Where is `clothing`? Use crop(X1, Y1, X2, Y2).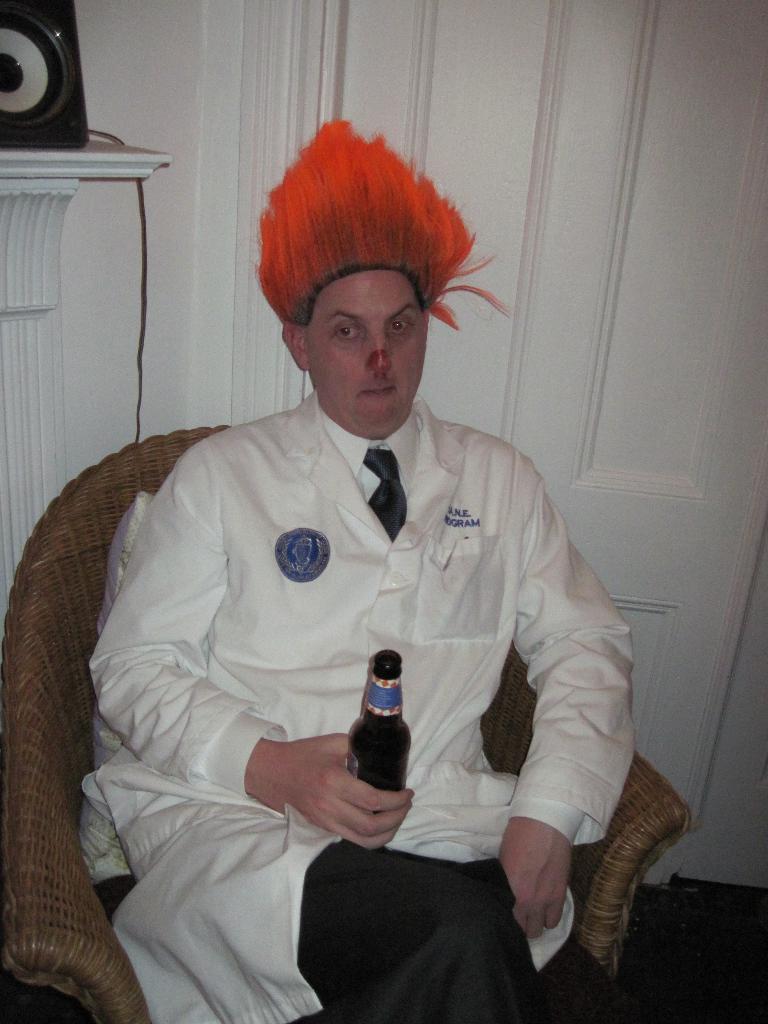
crop(50, 273, 663, 1004).
